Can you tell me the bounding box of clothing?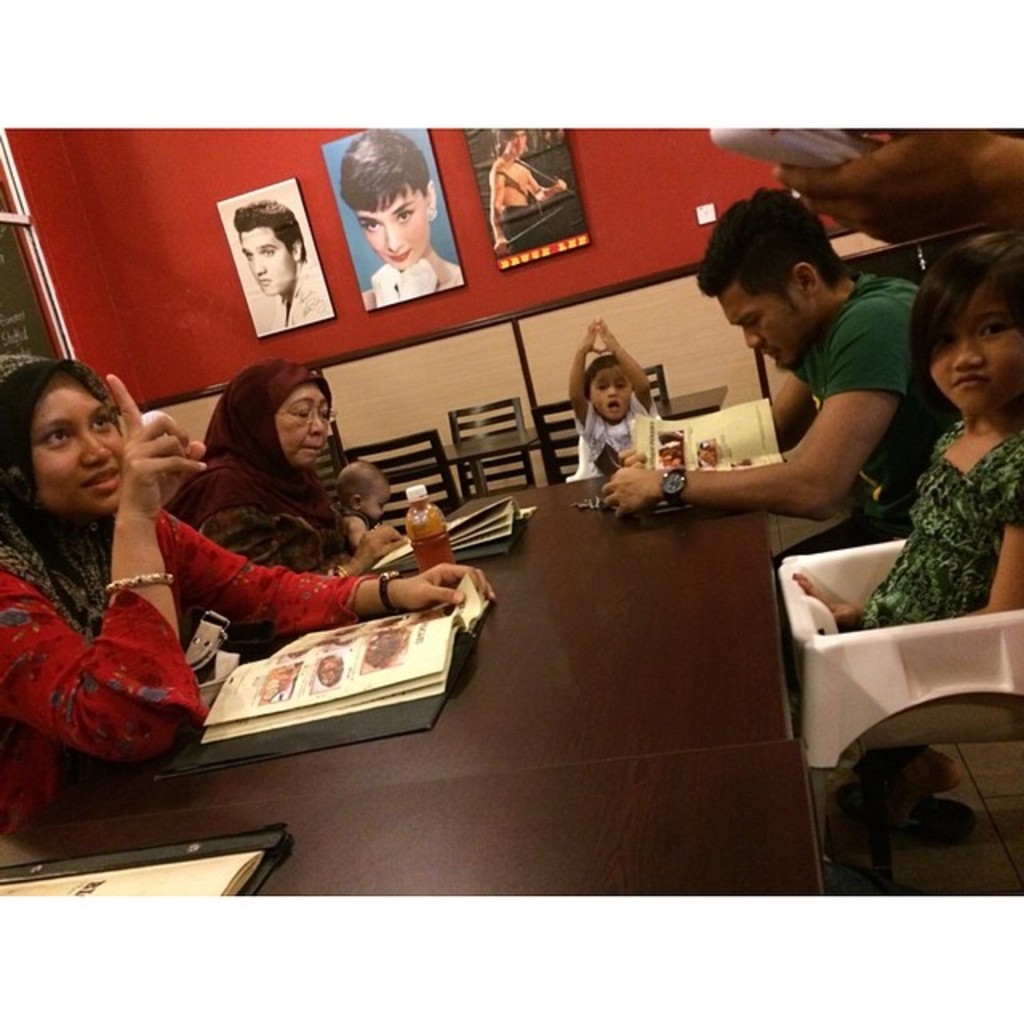
x1=851 y1=413 x2=1022 y2=634.
